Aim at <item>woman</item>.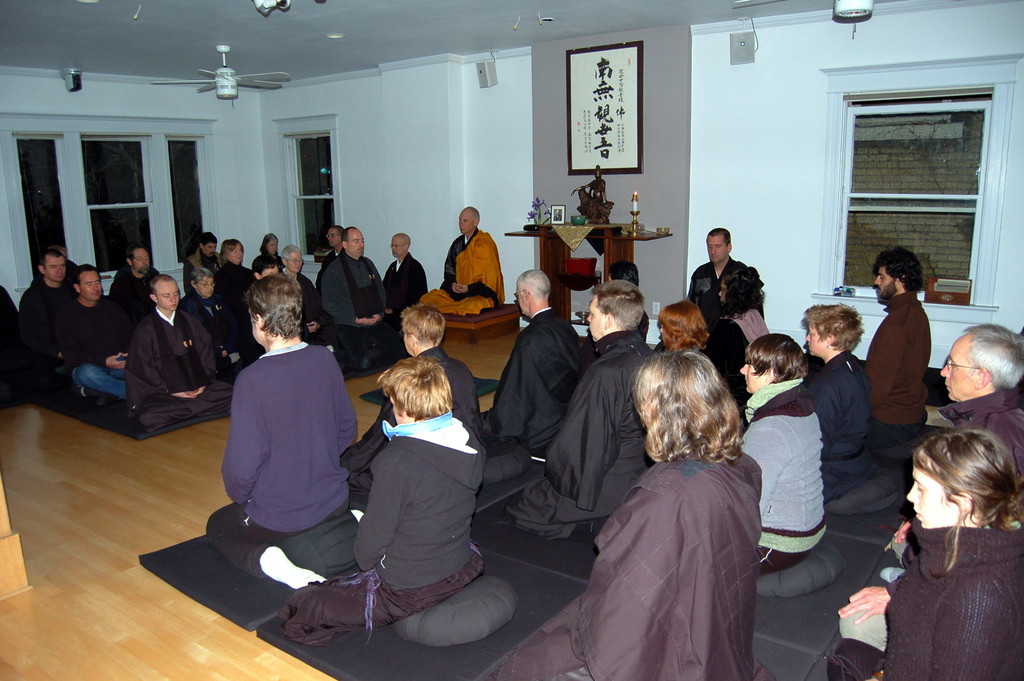
Aimed at {"x1": 176, "y1": 267, "x2": 253, "y2": 379}.
